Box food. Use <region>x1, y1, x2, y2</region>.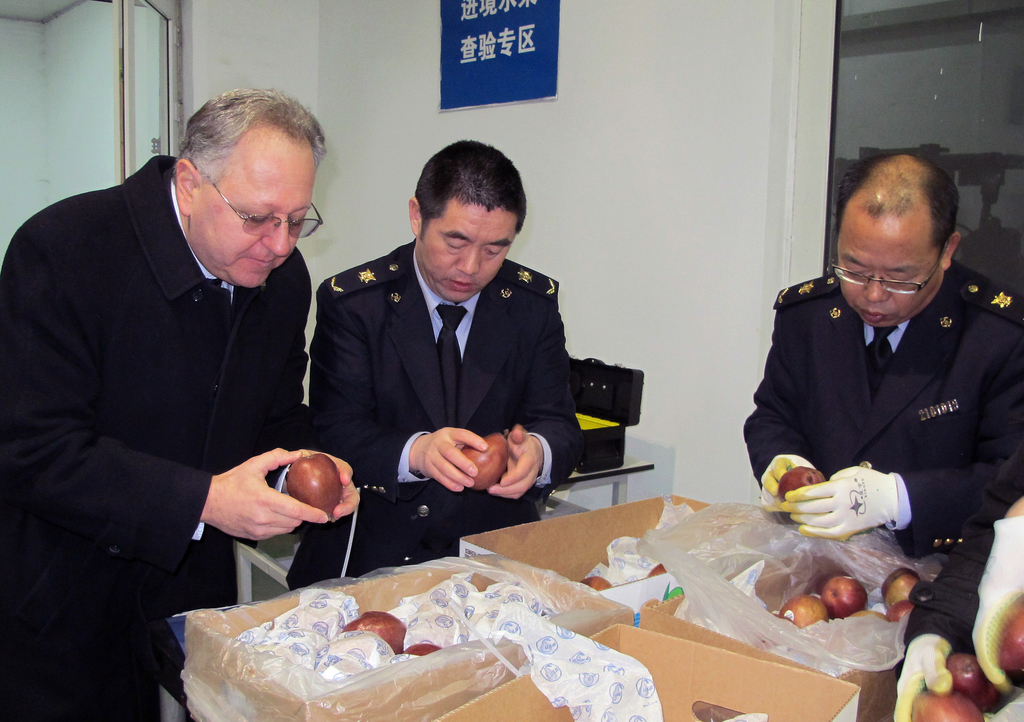
<region>649, 561, 669, 576</region>.
